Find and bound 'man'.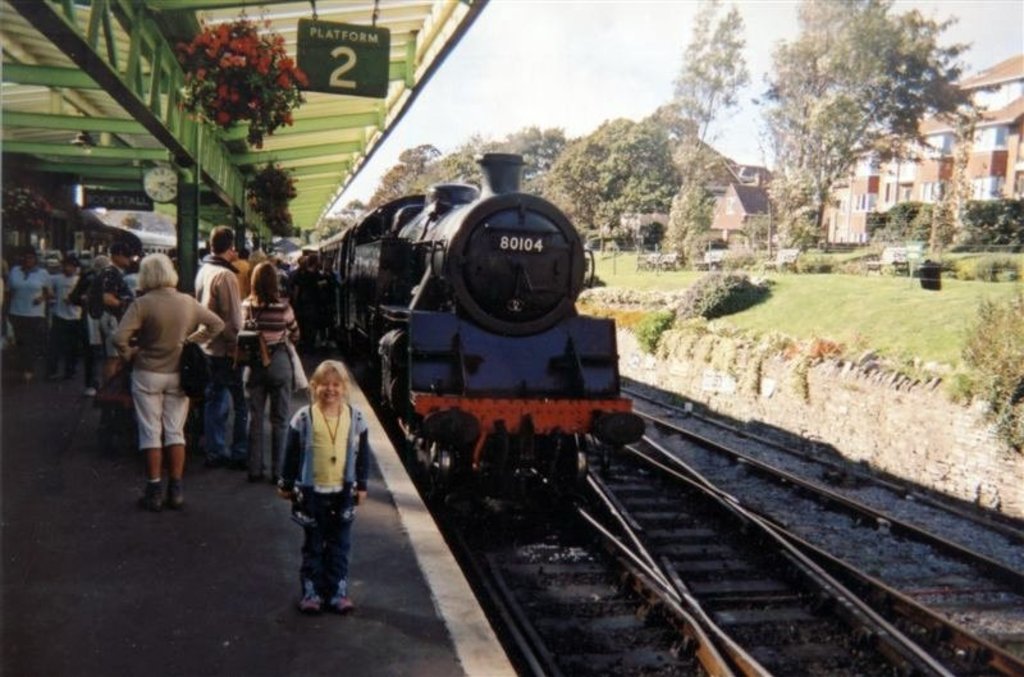
Bound: (54,255,82,383).
